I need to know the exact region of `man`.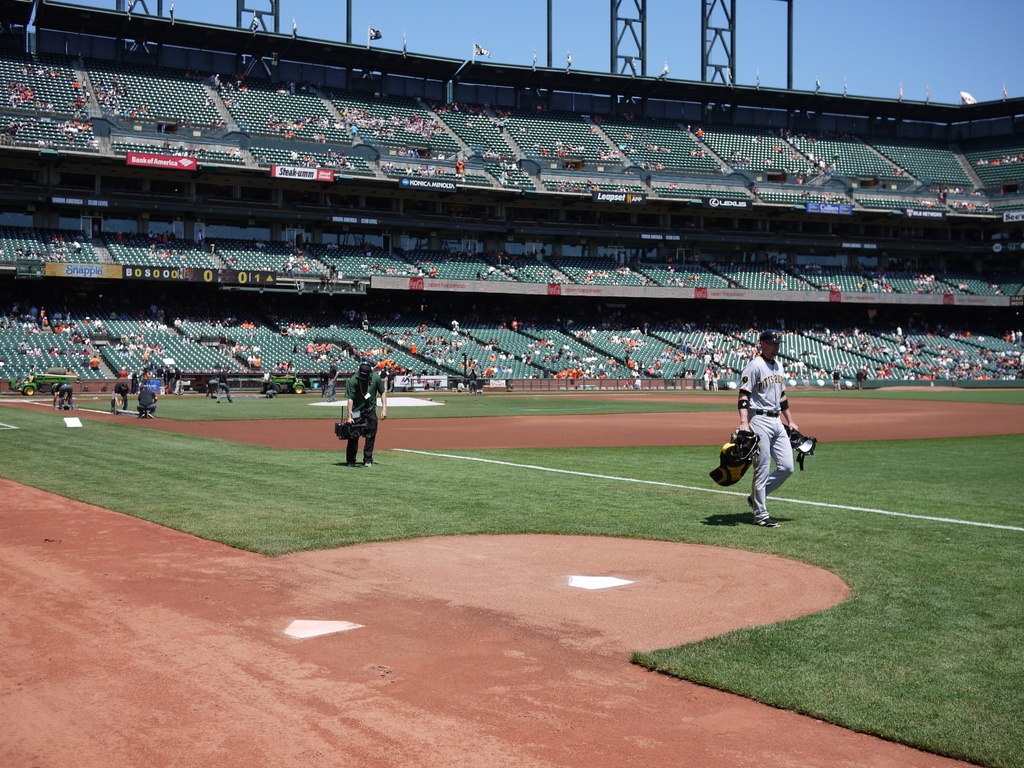
Region: box(497, 349, 506, 360).
